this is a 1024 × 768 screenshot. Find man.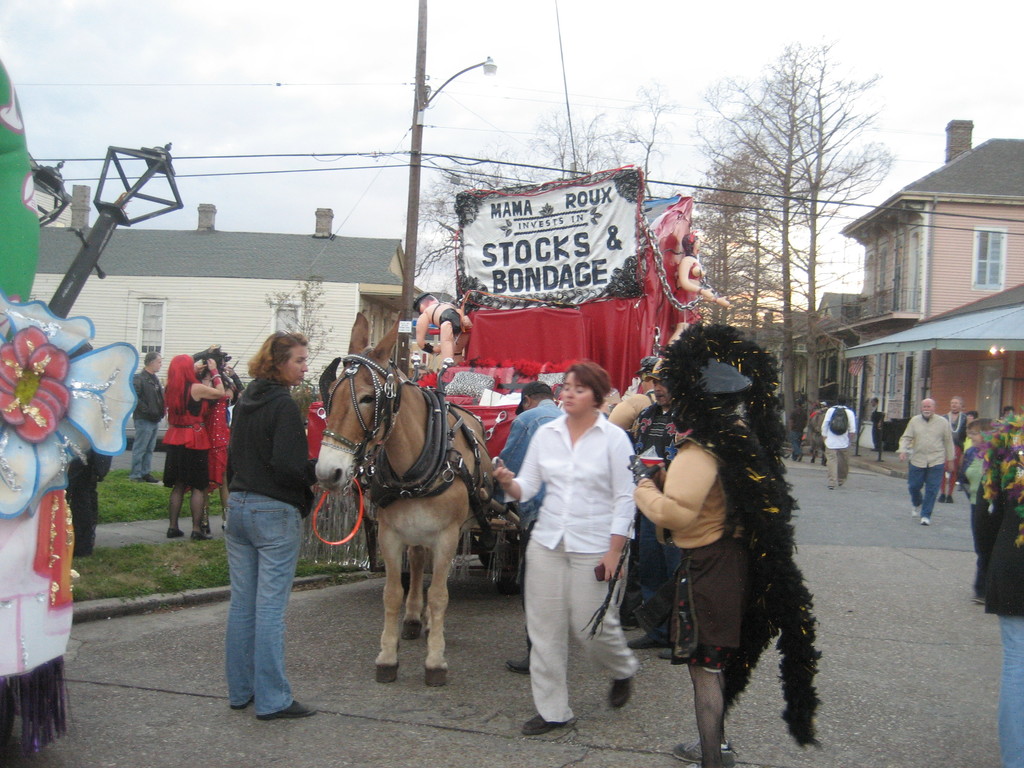
Bounding box: [616,358,664,628].
